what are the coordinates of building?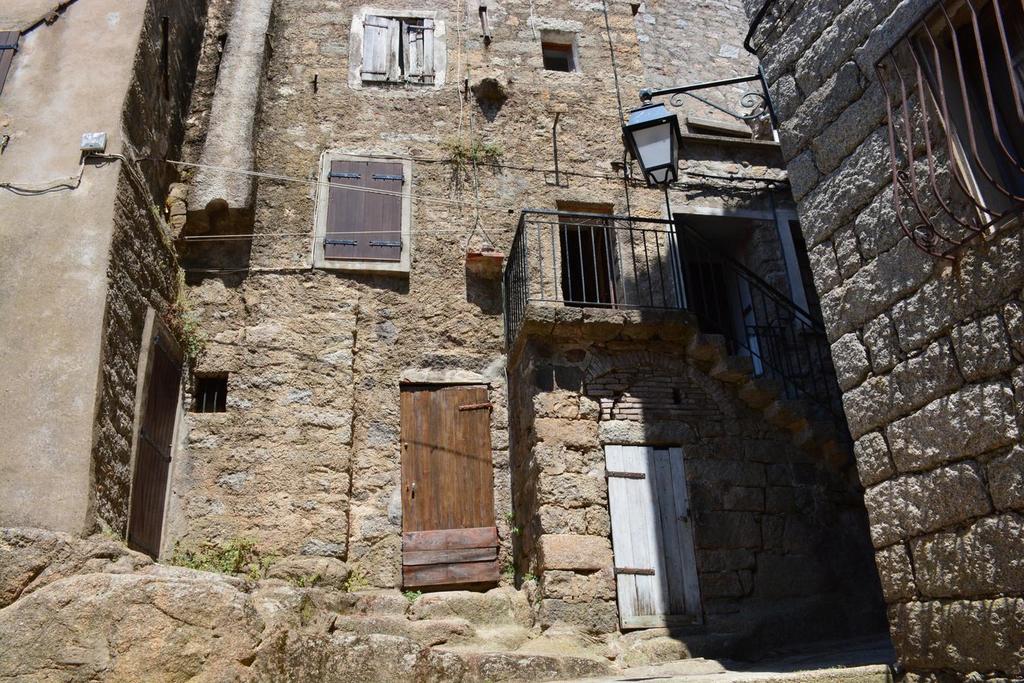
<region>151, 0, 890, 682</region>.
